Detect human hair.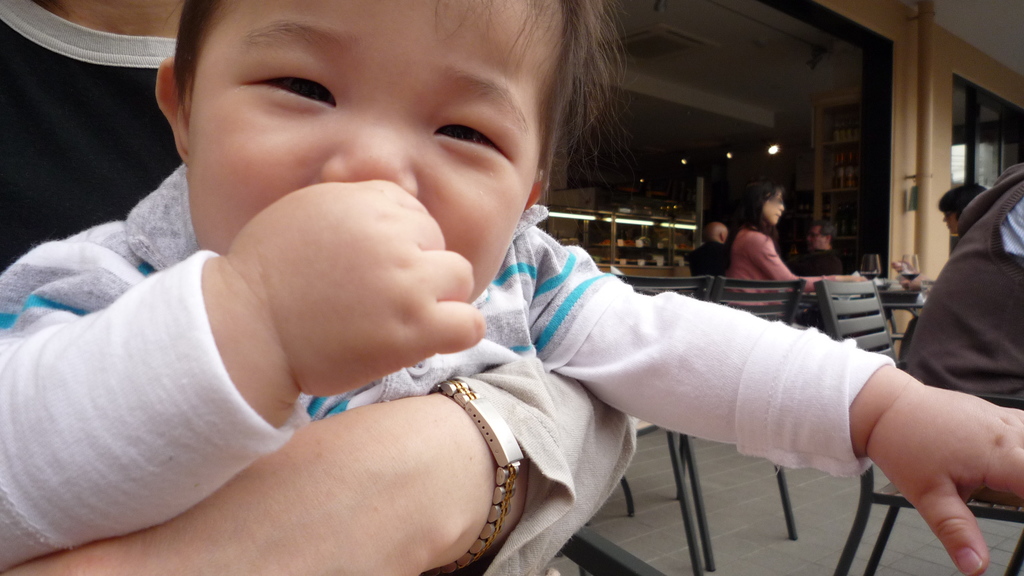
Detected at <bbox>937, 181, 988, 220</bbox>.
